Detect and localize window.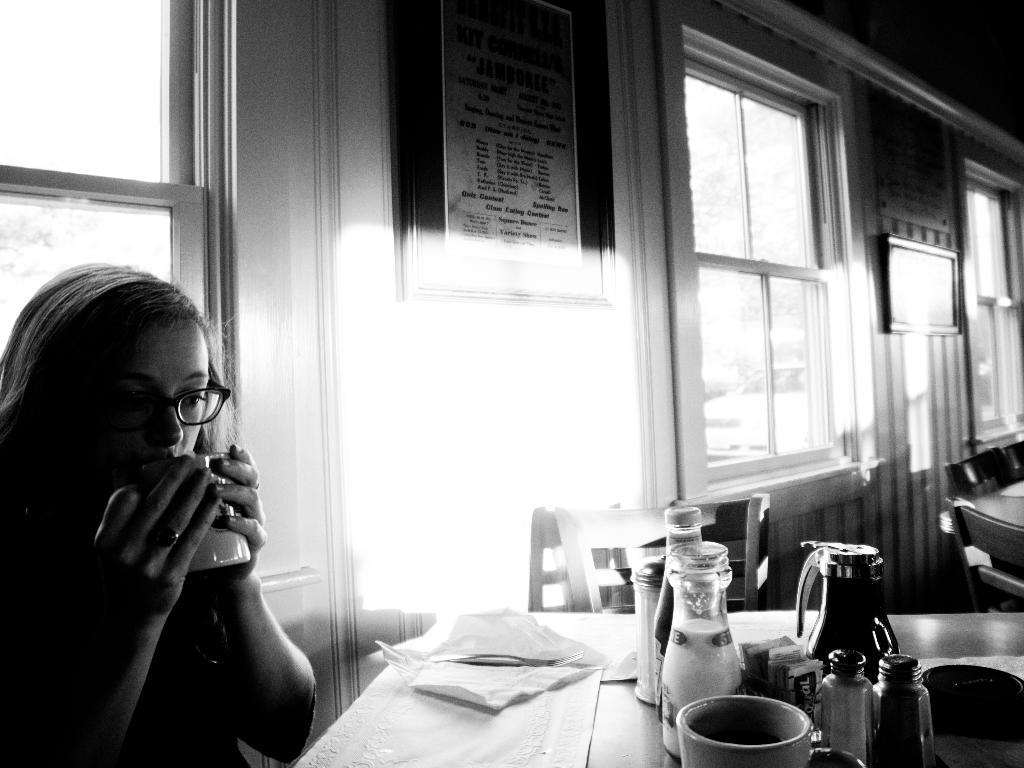
Localized at bbox(964, 166, 1023, 447).
